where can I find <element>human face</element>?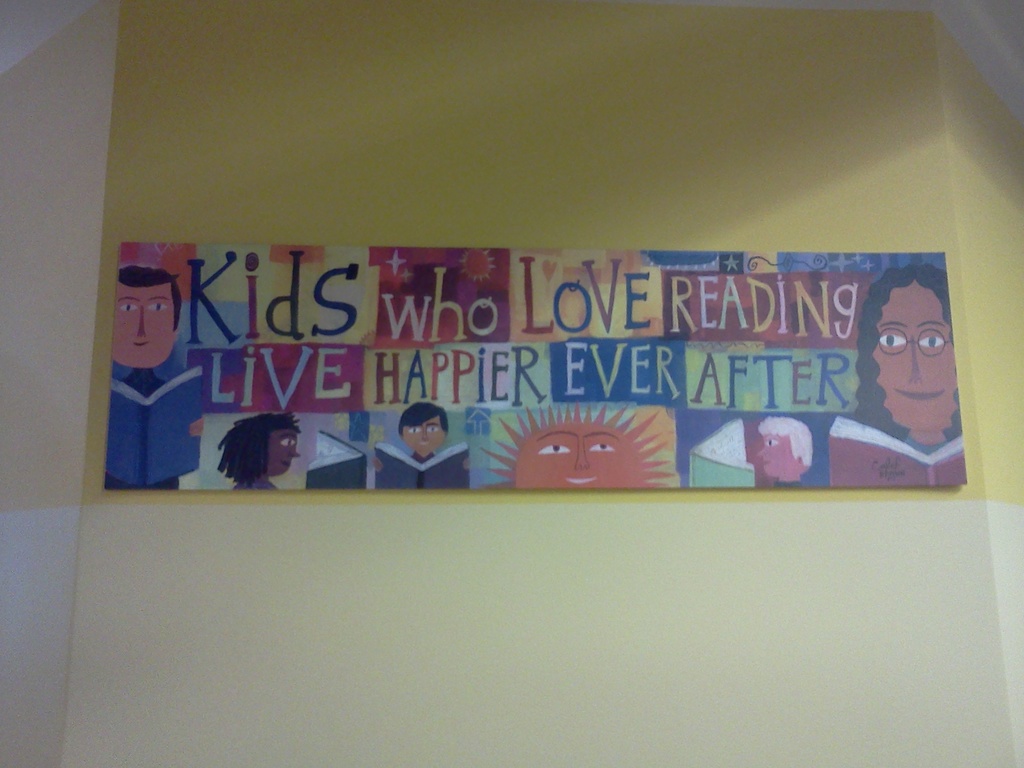
You can find it at box=[113, 284, 175, 371].
